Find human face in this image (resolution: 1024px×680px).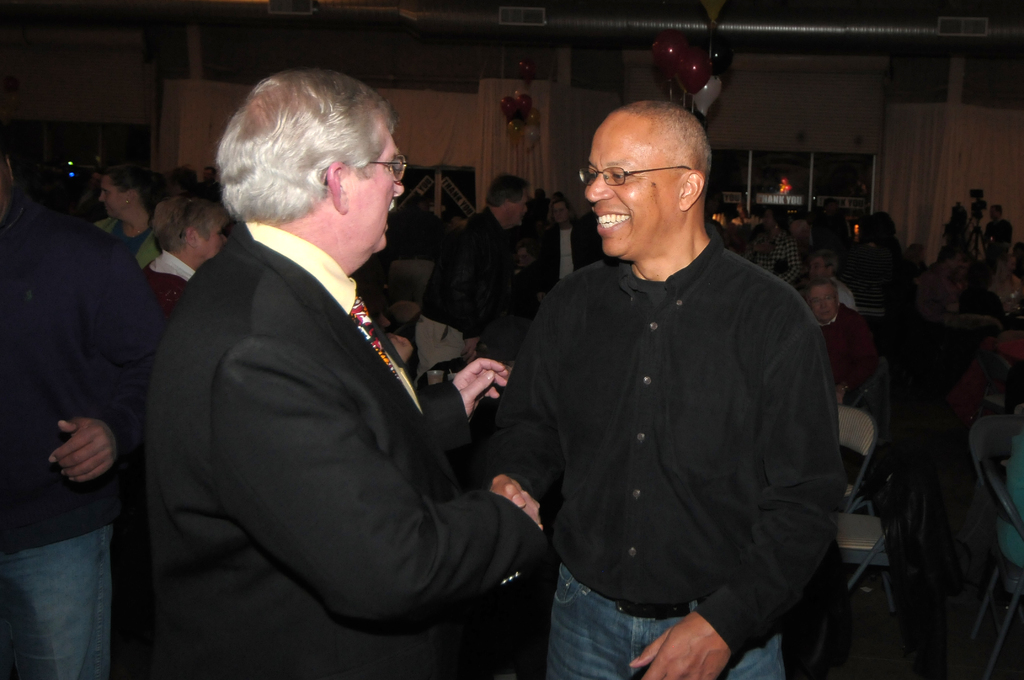
349,122,406,250.
